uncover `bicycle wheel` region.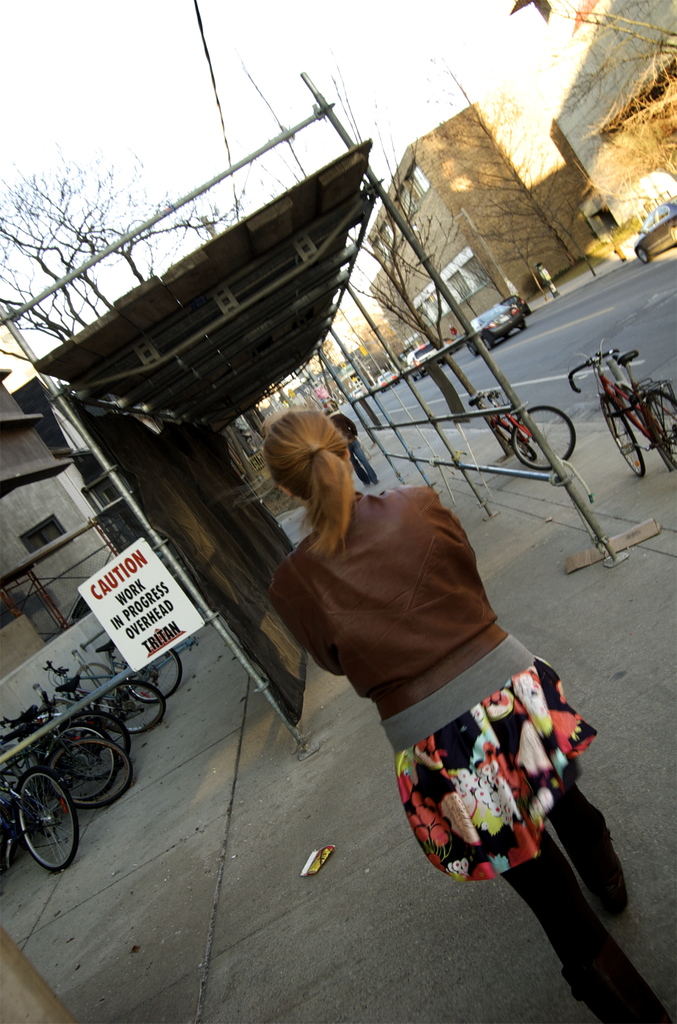
Uncovered: (x1=91, y1=681, x2=167, y2=736).
